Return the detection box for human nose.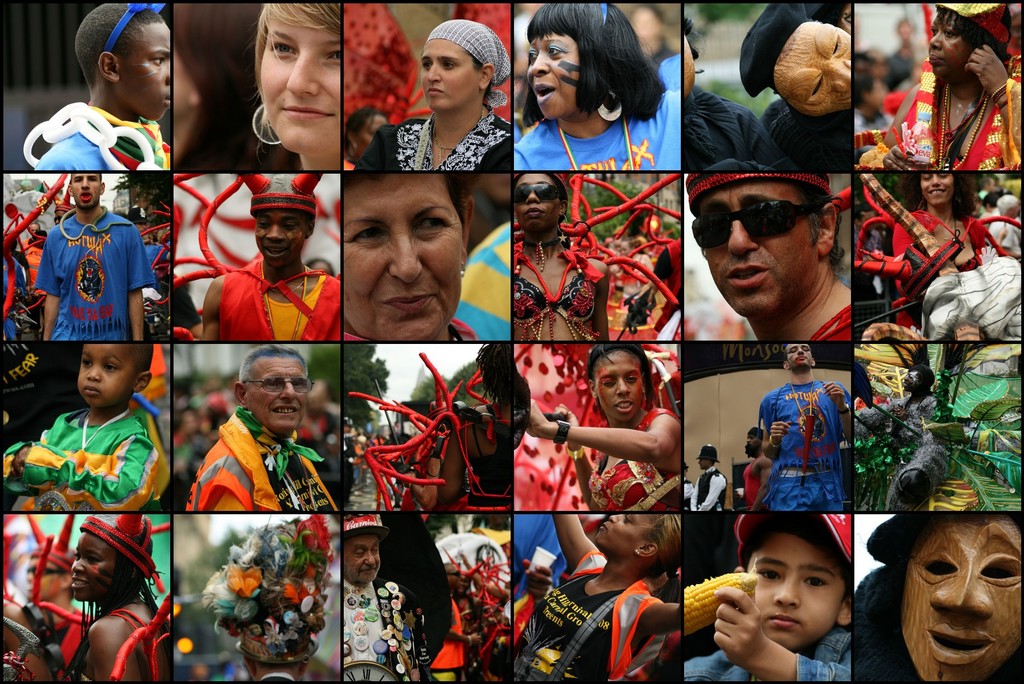
(614, 379, 632, 402).
